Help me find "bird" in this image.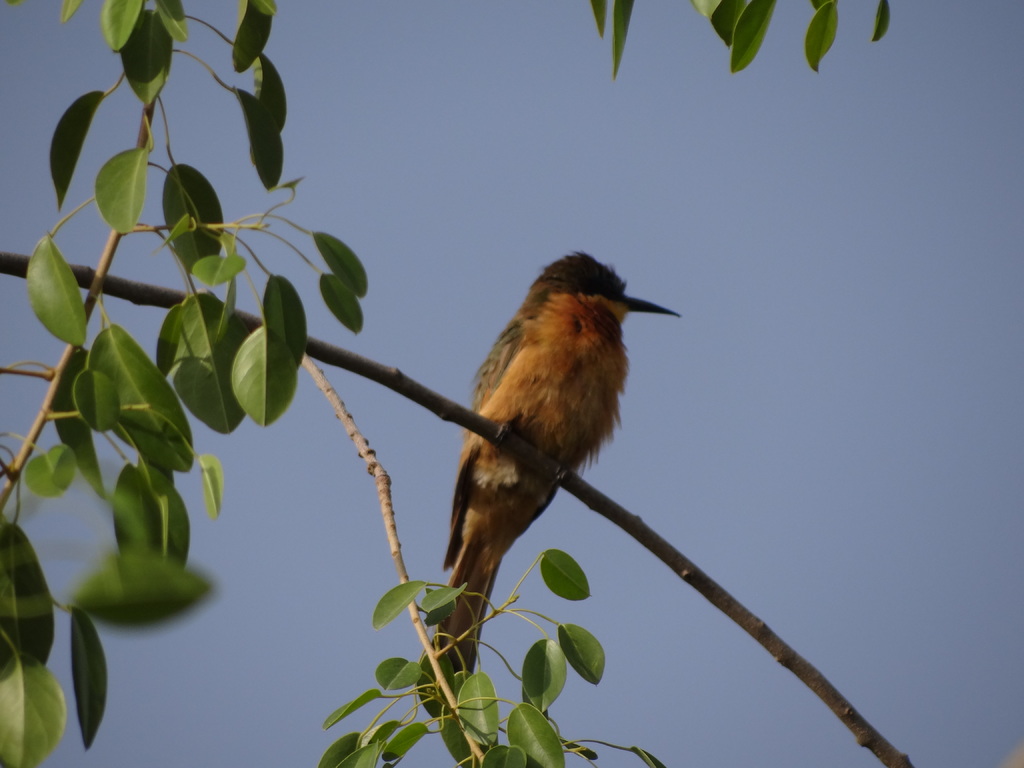
Found it: <region>422, 266, 685, 646</region>.
